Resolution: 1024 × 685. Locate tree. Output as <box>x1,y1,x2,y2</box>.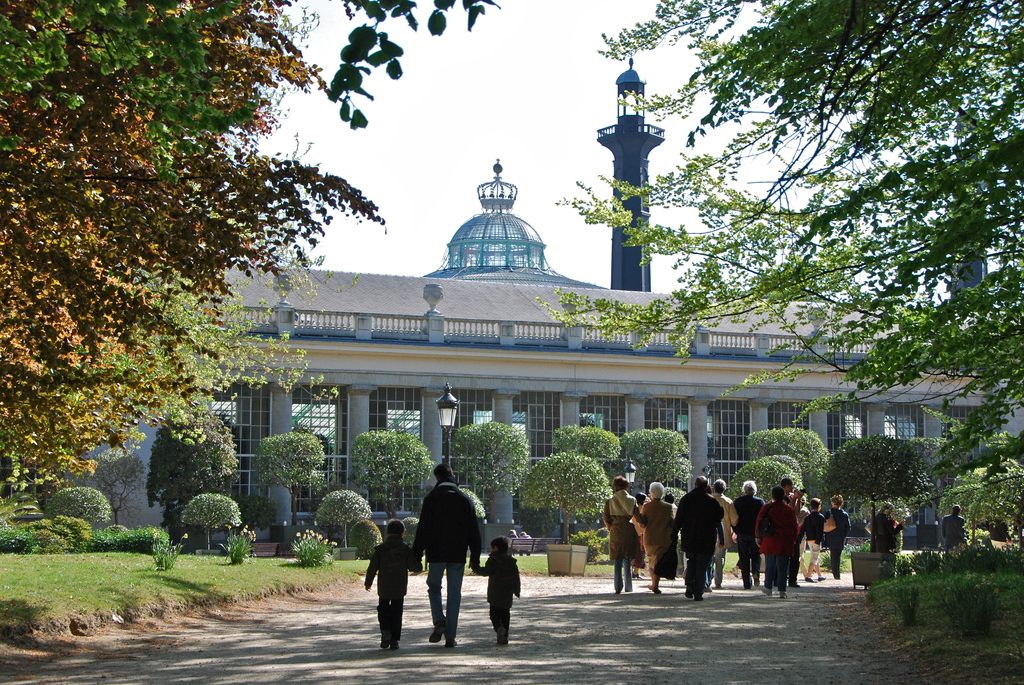
<box>44,260,334,448</box>.
